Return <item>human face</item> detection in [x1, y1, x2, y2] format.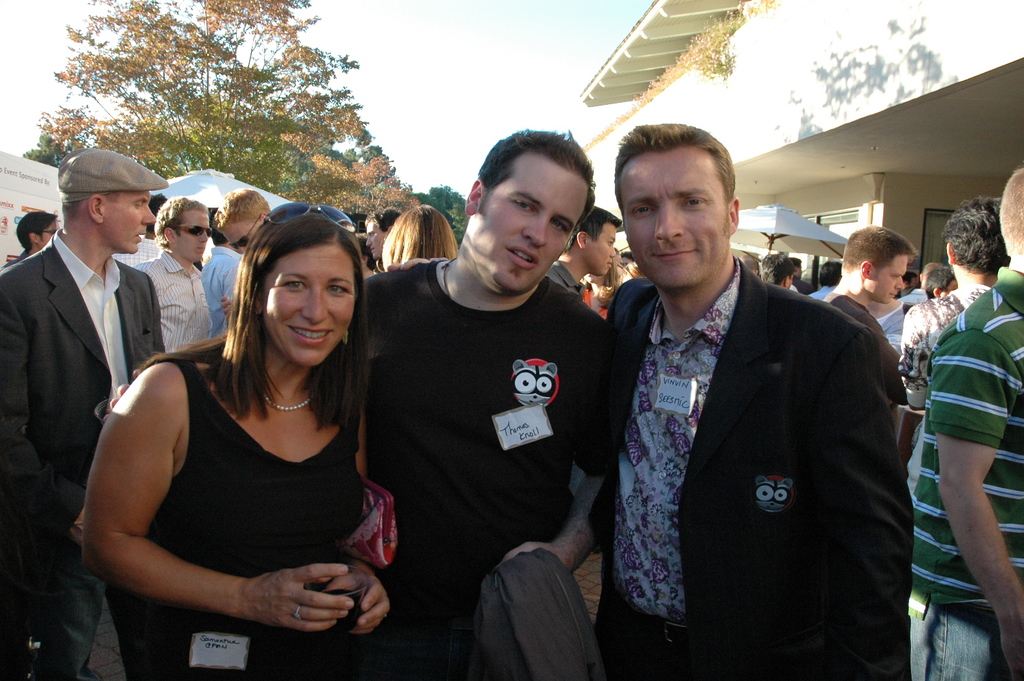
[366, 216, 386, 260].
